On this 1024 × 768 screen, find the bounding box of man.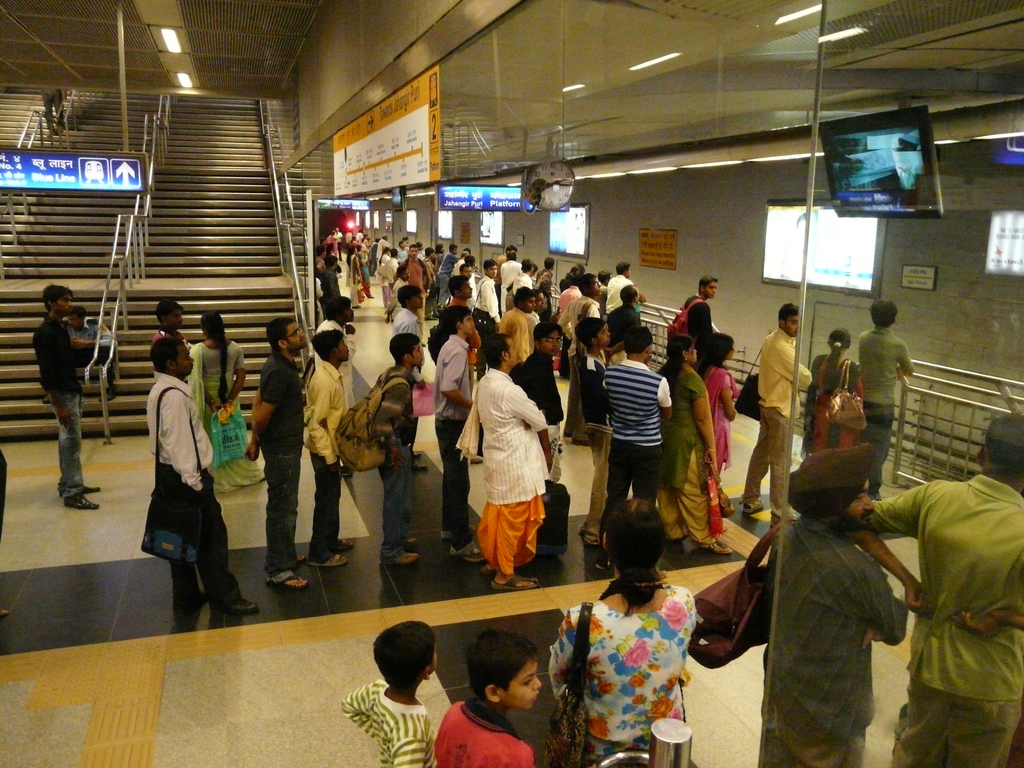
Bounding box: <bbox>605, 284, 643, 364</bbox>.
